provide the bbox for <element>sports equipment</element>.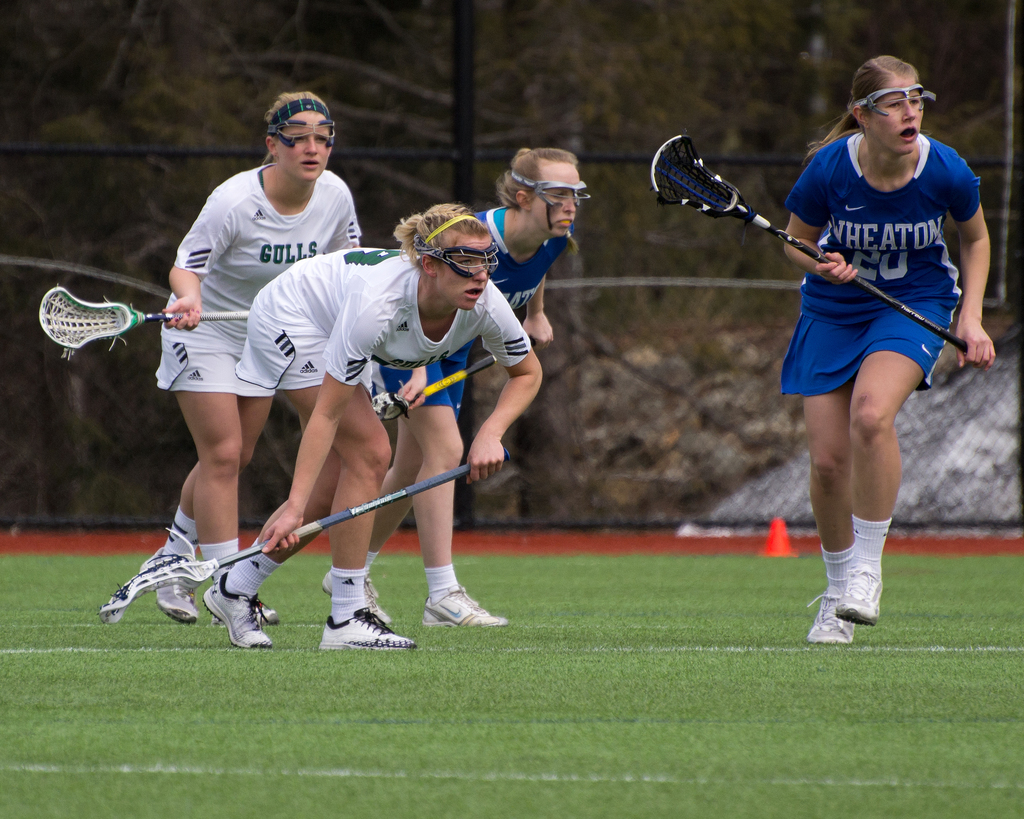
pyautogui.locateOnScreen(369, 342, 532, 426).
